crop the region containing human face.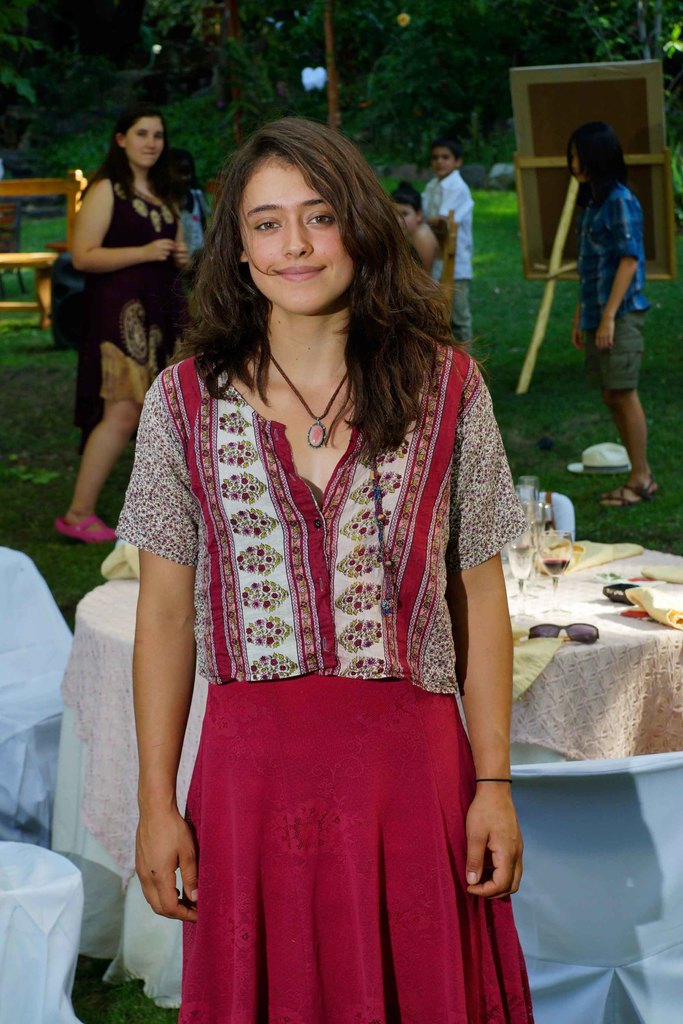
Crop region: Rect(572, 141, 588, 184).
